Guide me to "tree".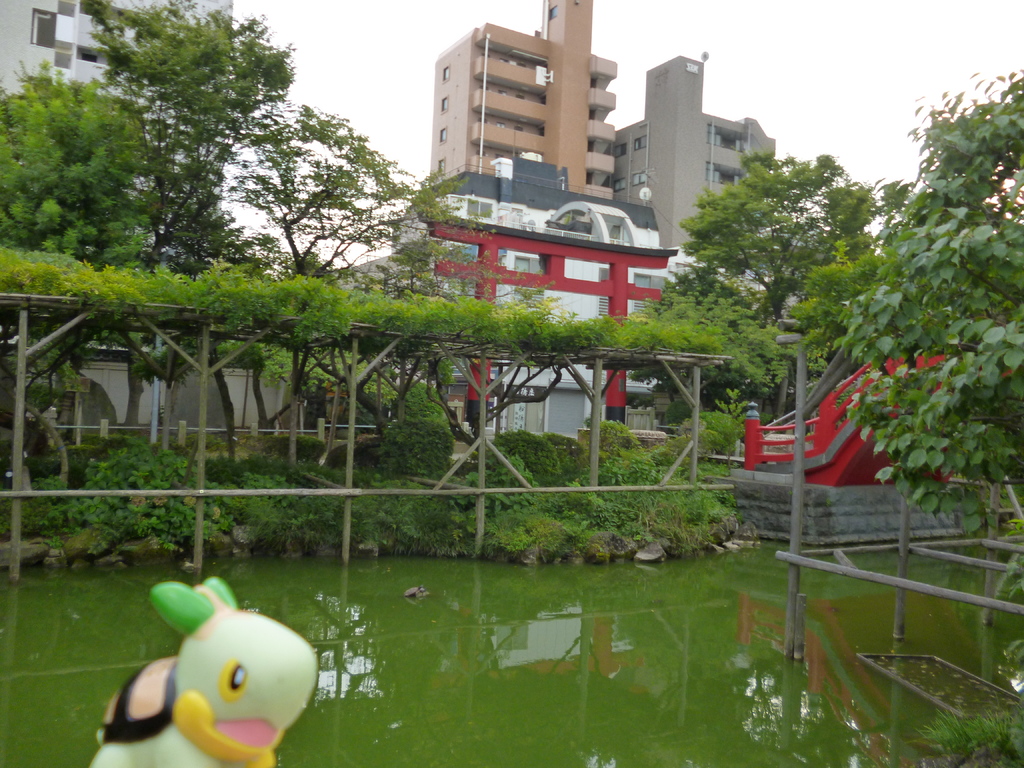
Guidance: l=730, t=81, r=1008, b=543.
